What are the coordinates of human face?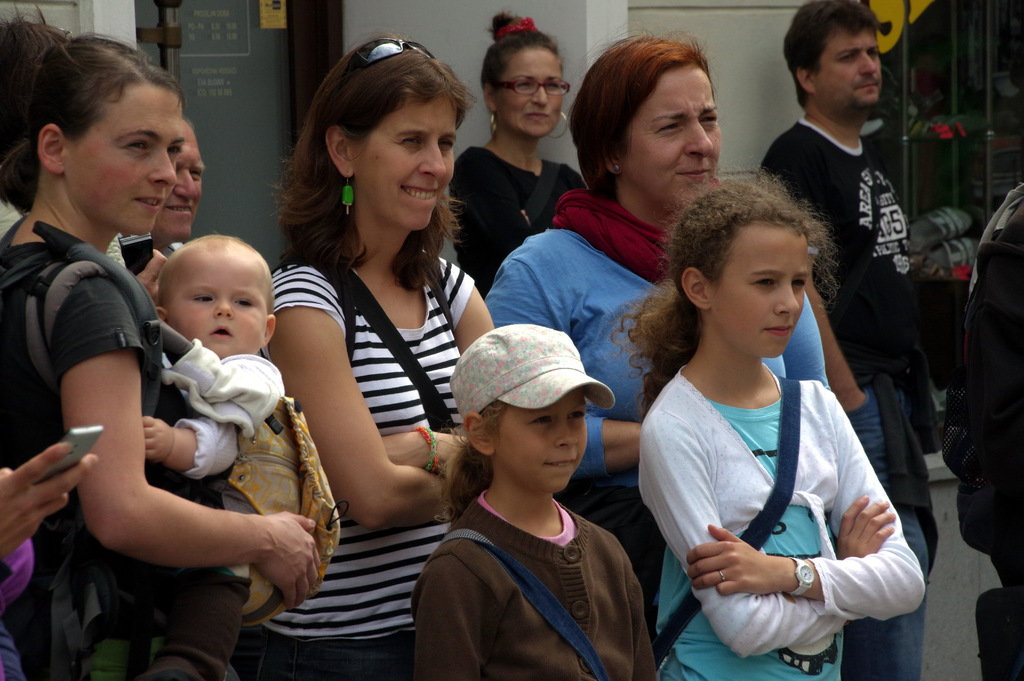
[left=165, top=271, right=266, bottom=352].
